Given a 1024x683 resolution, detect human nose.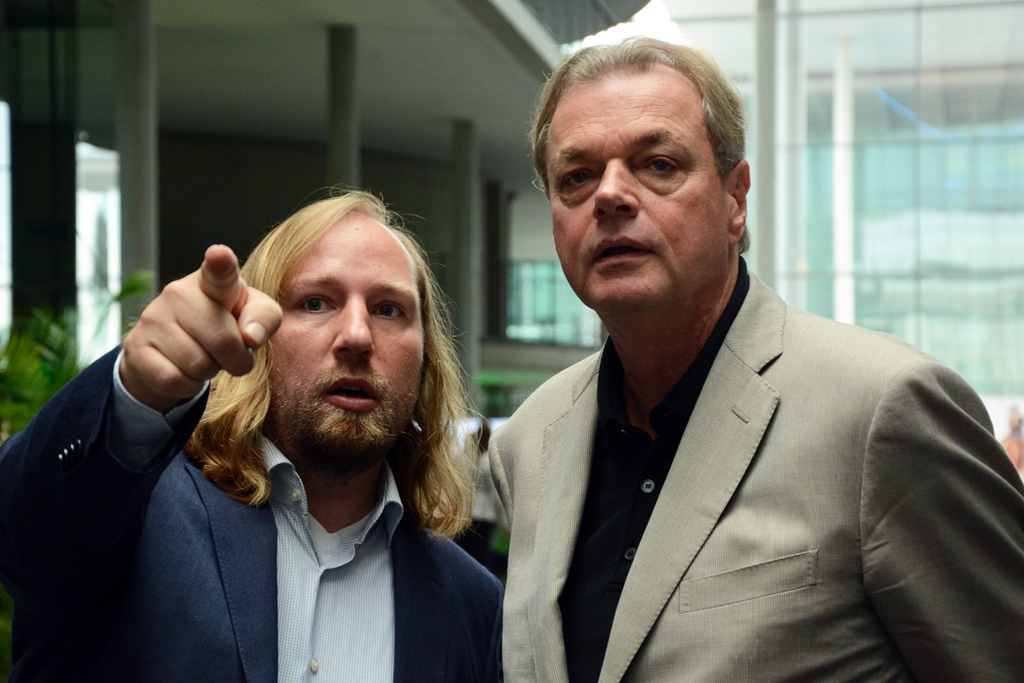
x1=587, y1=156, x2=642, y2=224.
